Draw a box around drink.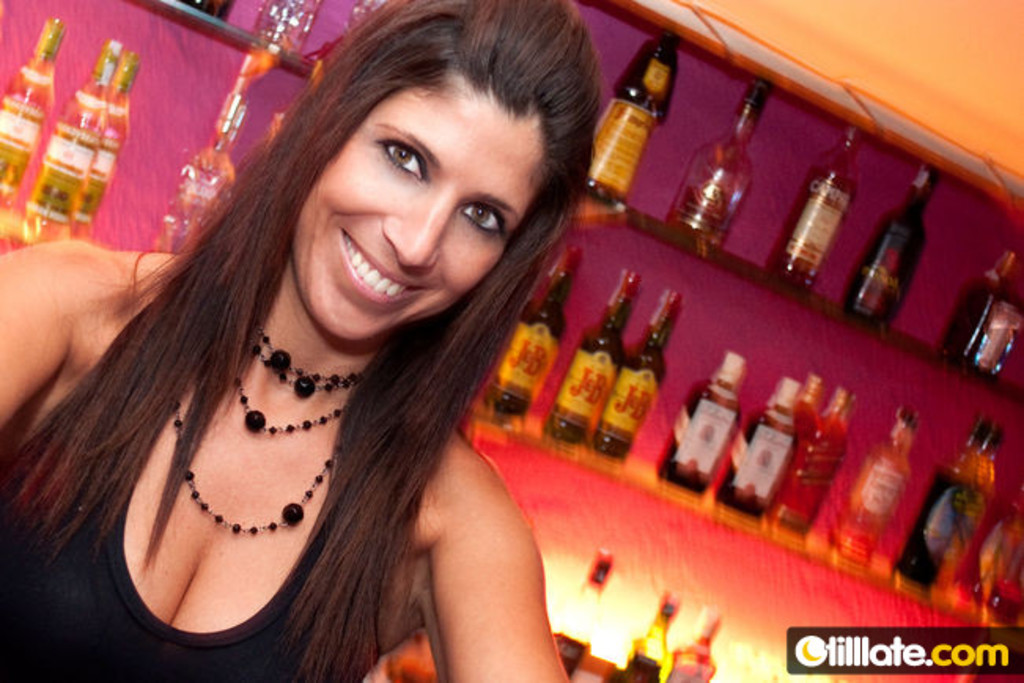
x1=595, y1=30, x2=673, y2=205.
